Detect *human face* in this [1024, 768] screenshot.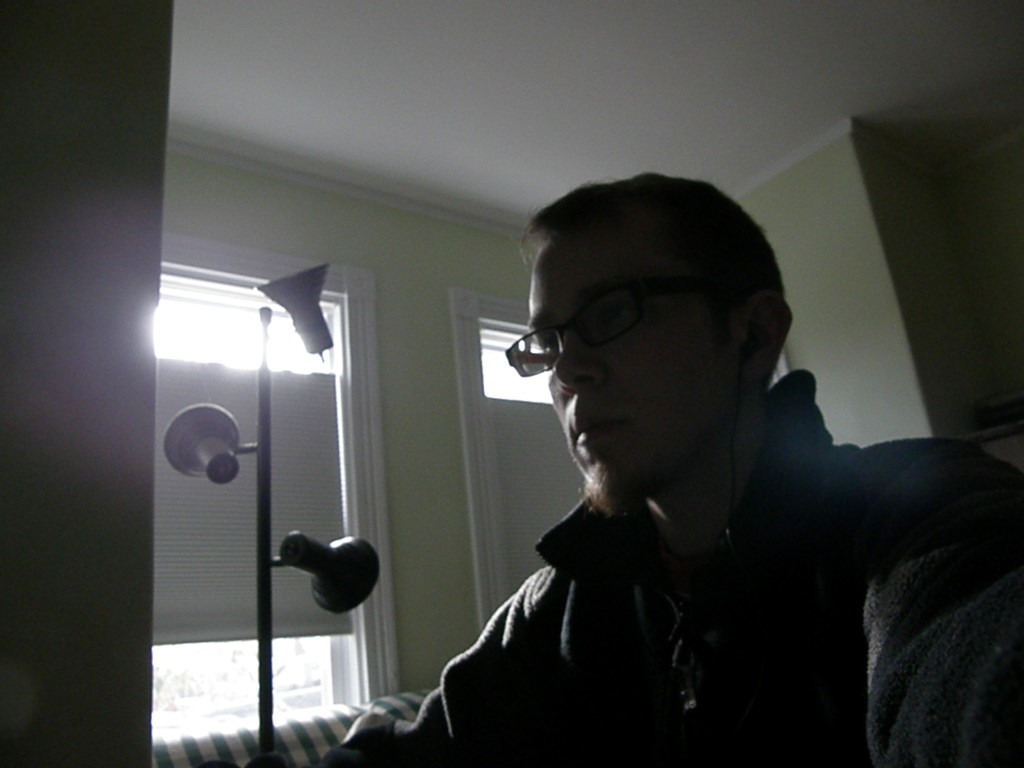
Detection: Rect(526, 223, 739, 516).
